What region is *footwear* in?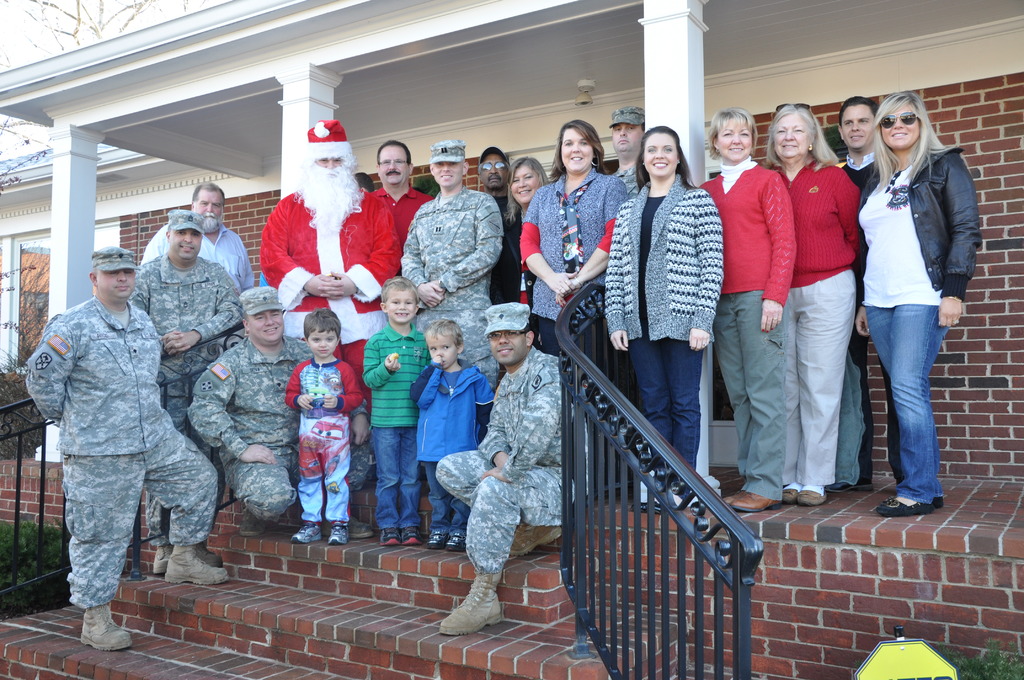
[left=75, top=601, right=132, bottom=651].
